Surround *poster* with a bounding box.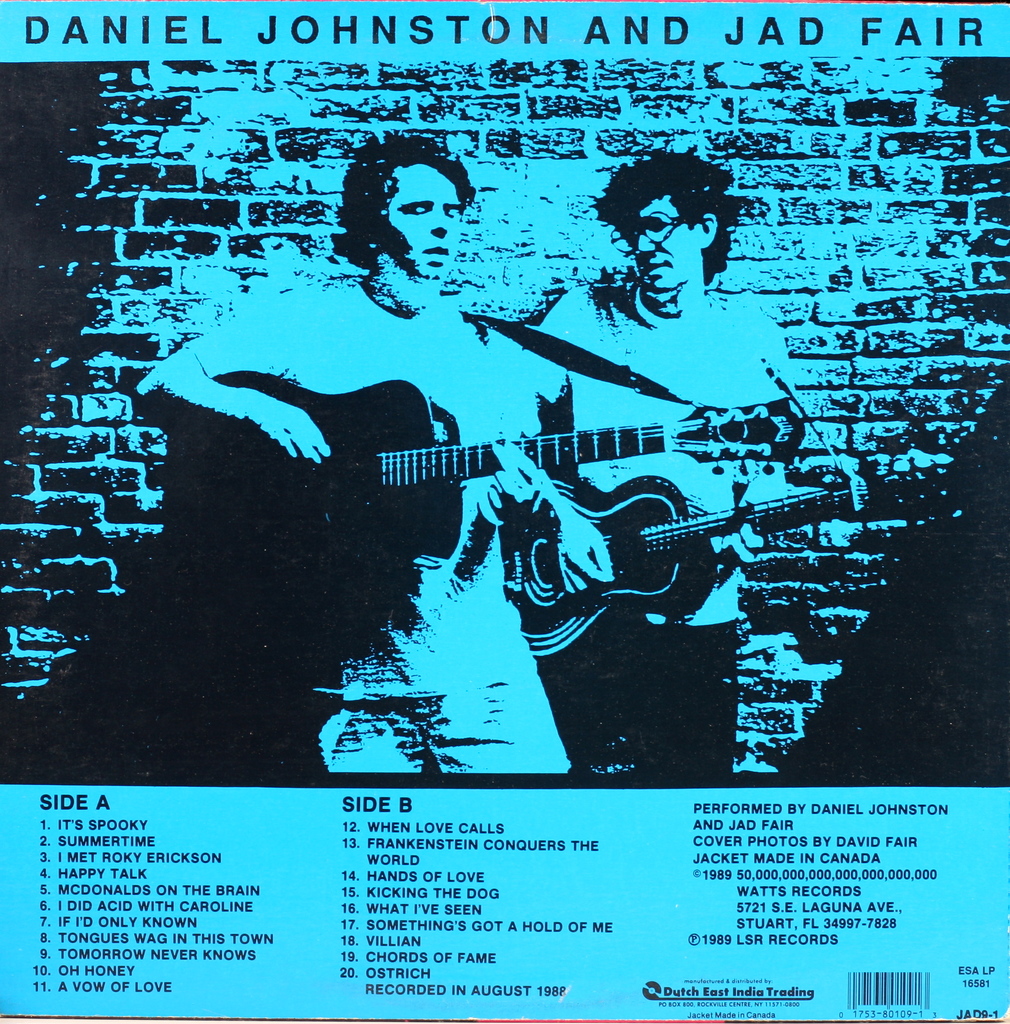
region(0, 0, 1009, 1023).
